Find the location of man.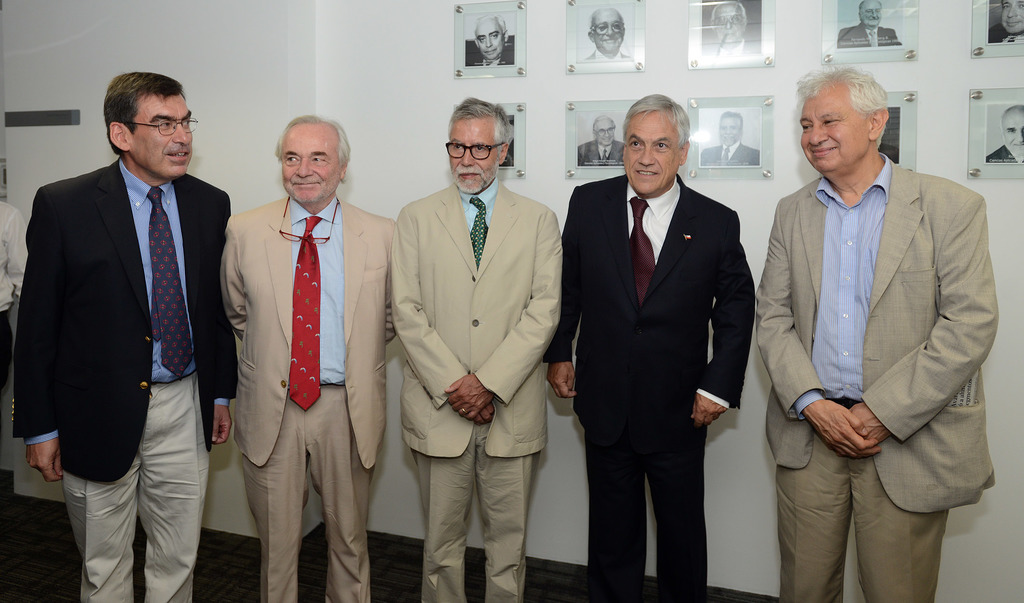
Location: bbox(840, 0, 899, 48).
